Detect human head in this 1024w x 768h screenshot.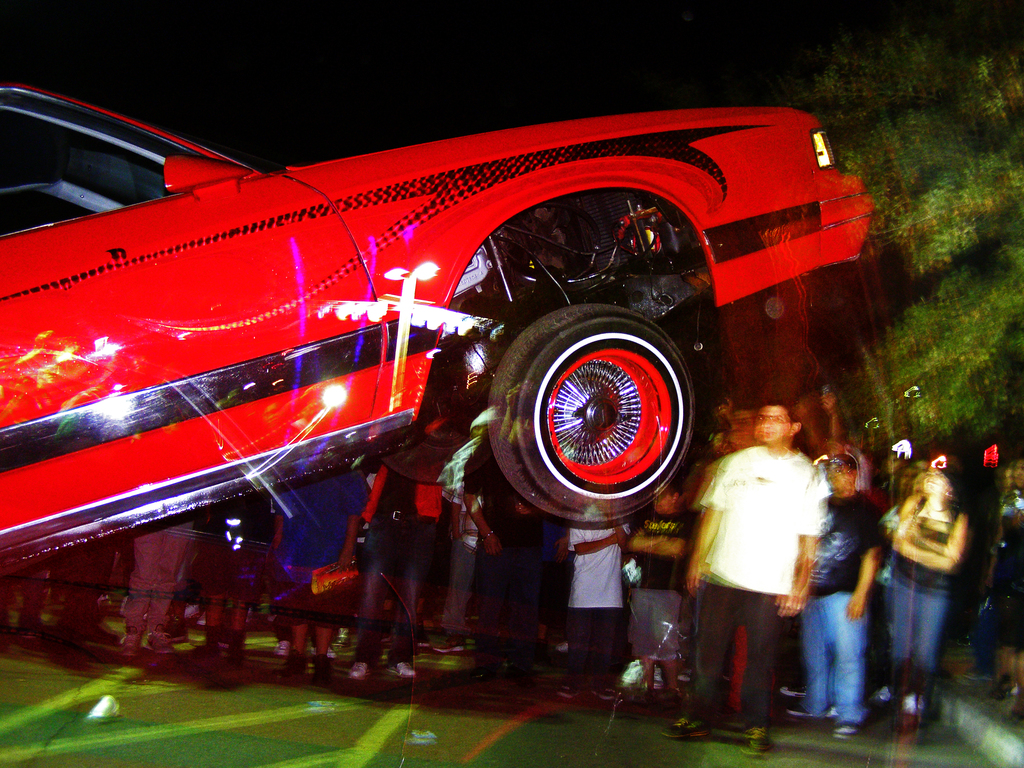
Detection: 730 407 752 431.
